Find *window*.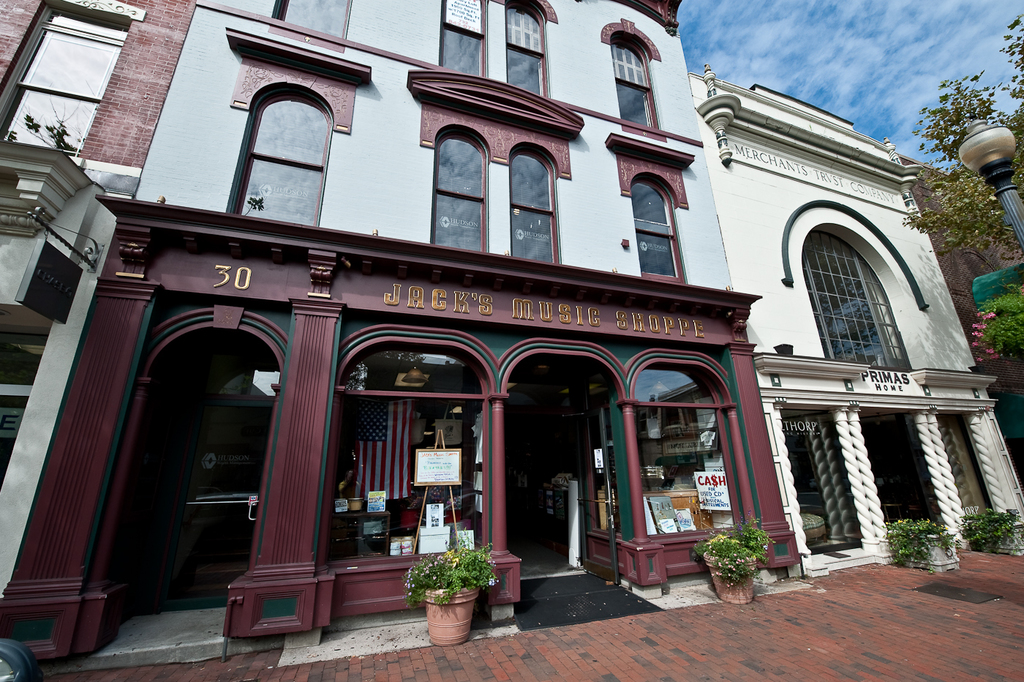
pyautogui.locateOnScreen(434, 132, 496, 247).
